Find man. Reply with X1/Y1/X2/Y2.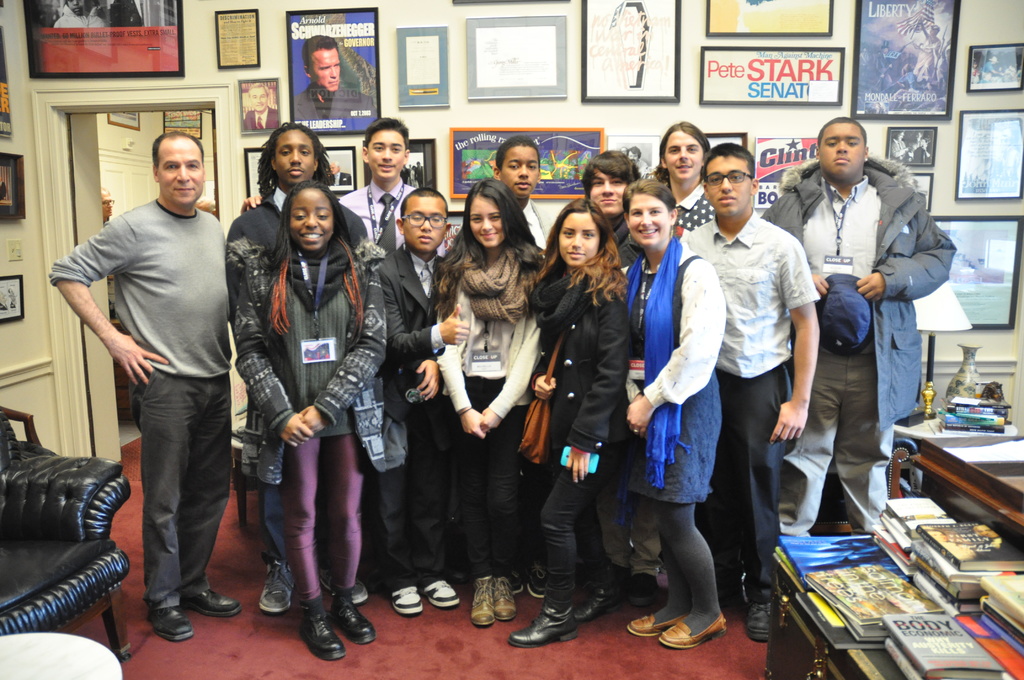
50/136/248/636.
